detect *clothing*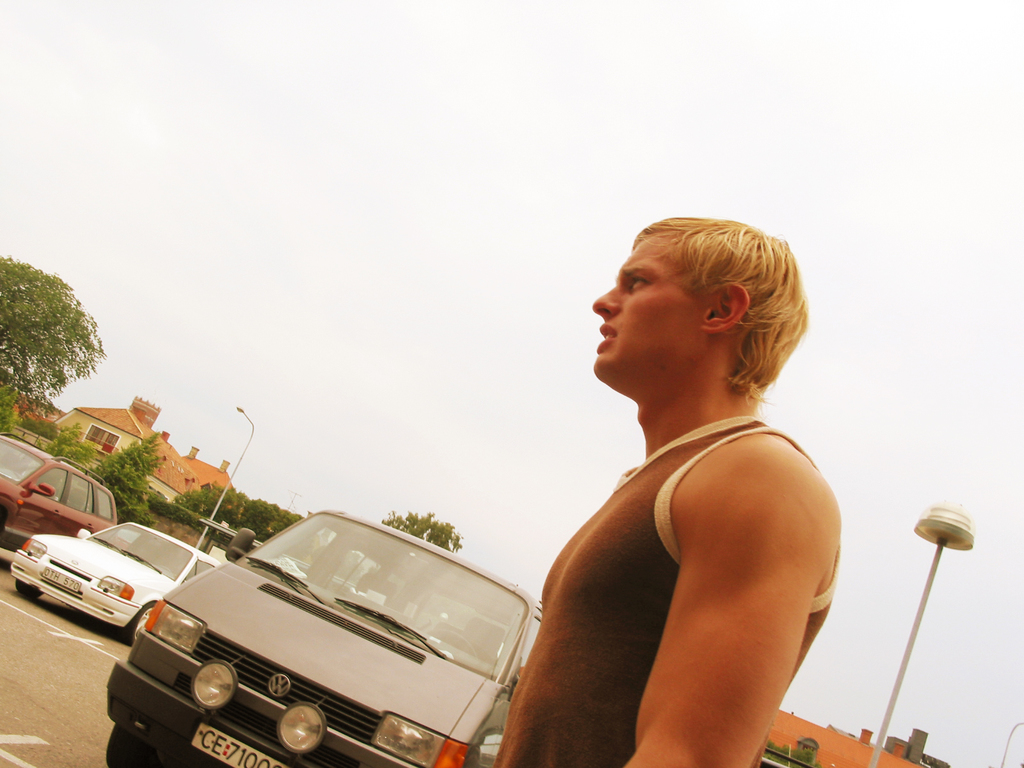
select_region(490, 405, 837, 767)
